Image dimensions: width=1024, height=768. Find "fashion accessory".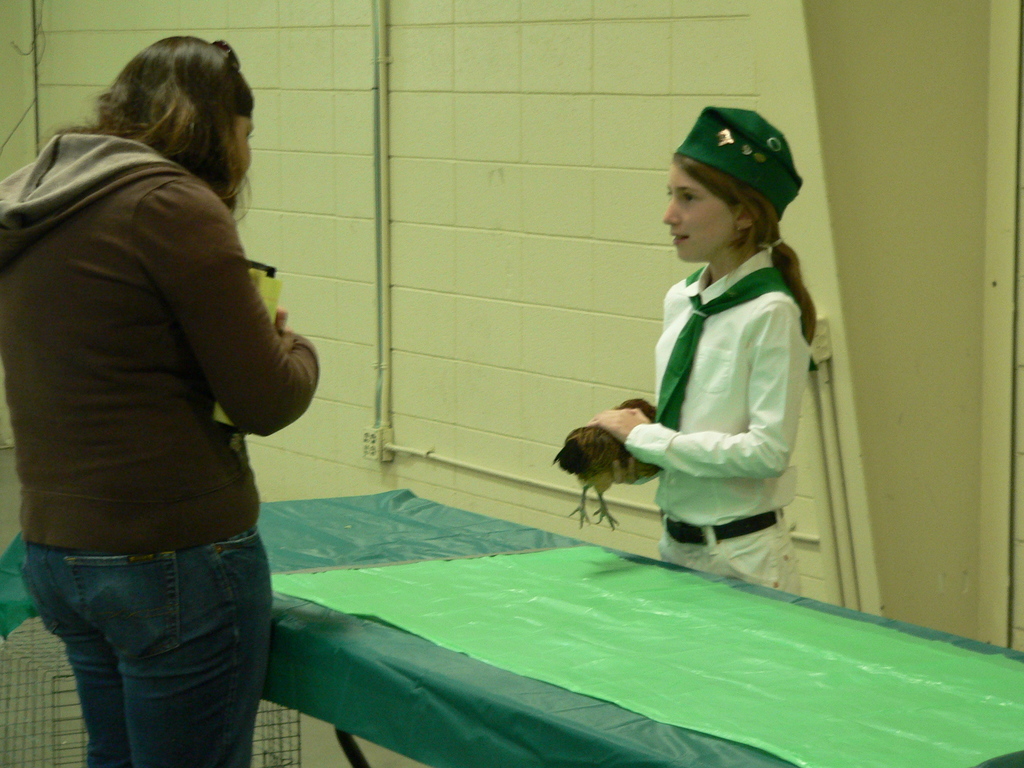
<bbox>657, 268, 796, 440</bbox>.
